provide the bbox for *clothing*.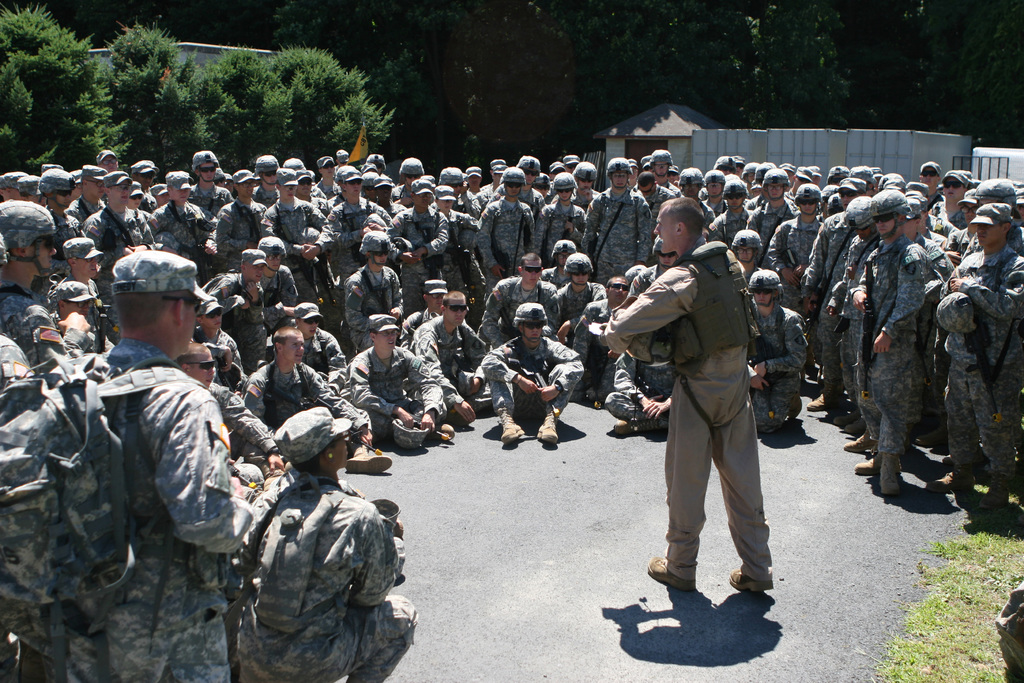
{"left": 484, "top": 274, "right": 555, "bottom": 349}.
